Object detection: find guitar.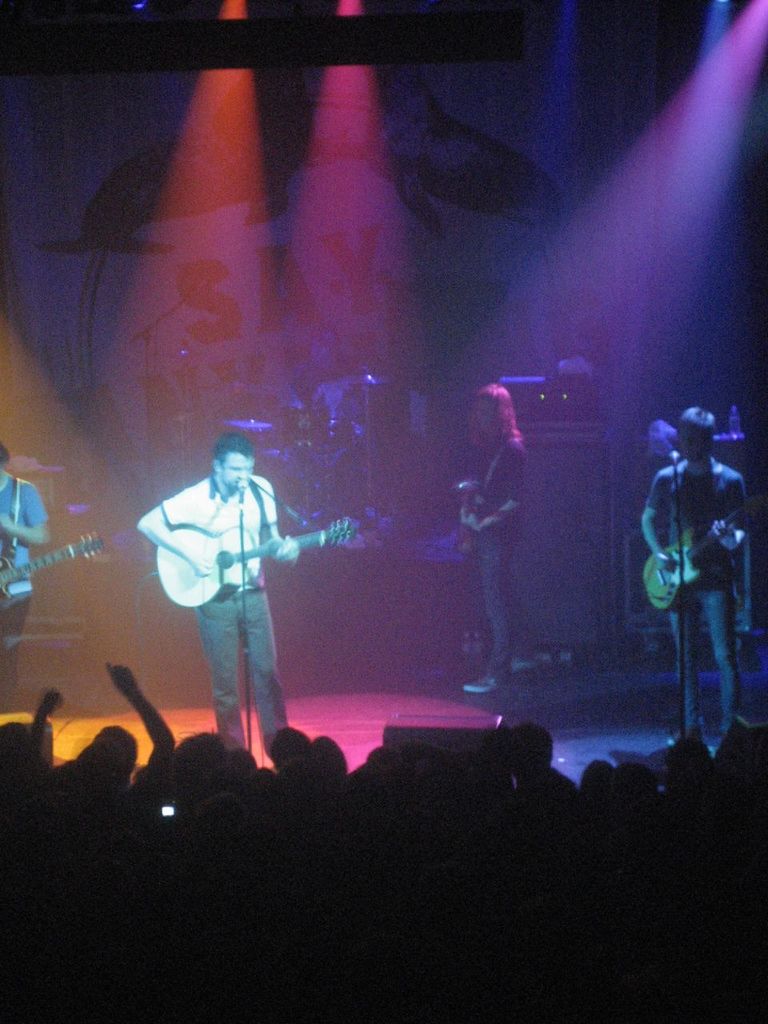
0:526:98:621.
